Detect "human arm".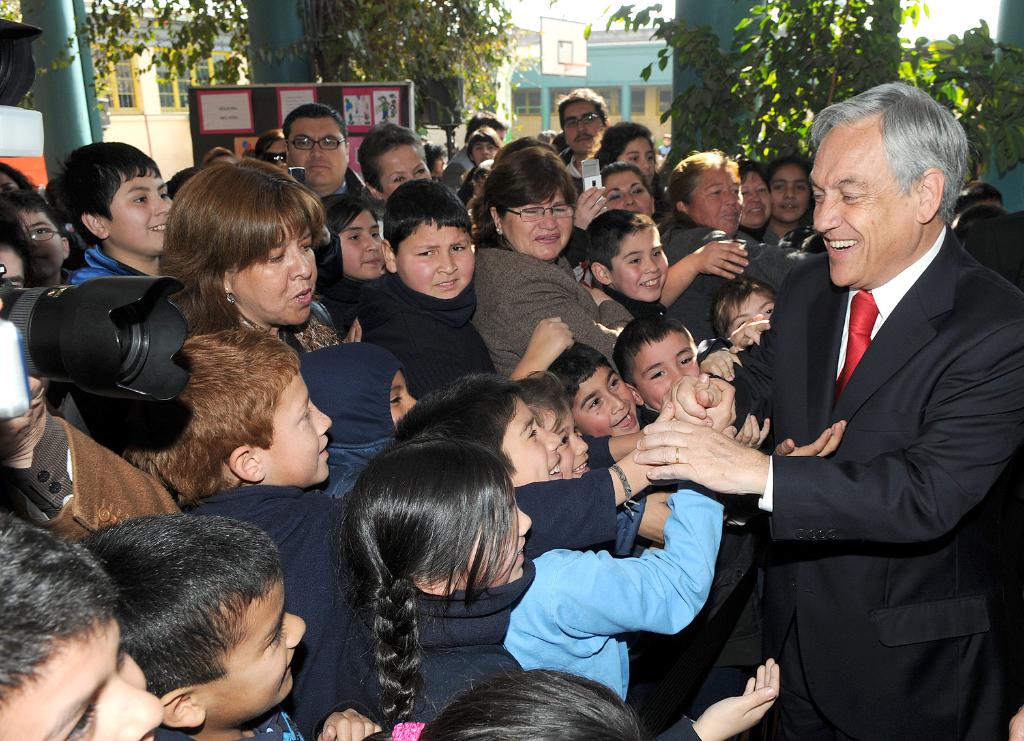
Detected at (566, 424, 641, 474).
